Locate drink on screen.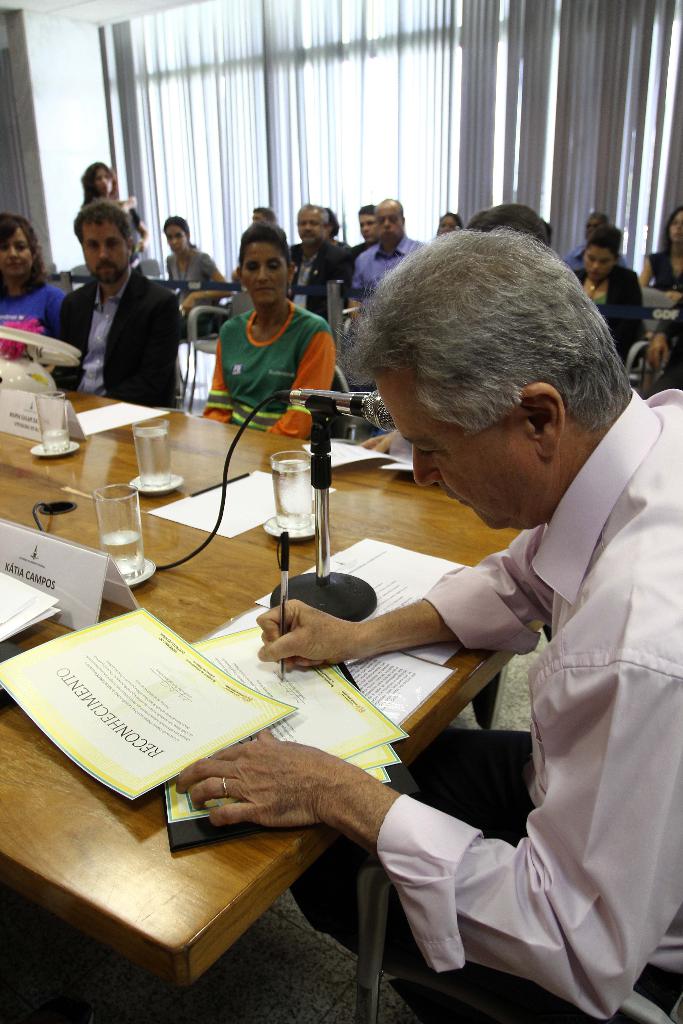
On screen at 42:435:70:452.
